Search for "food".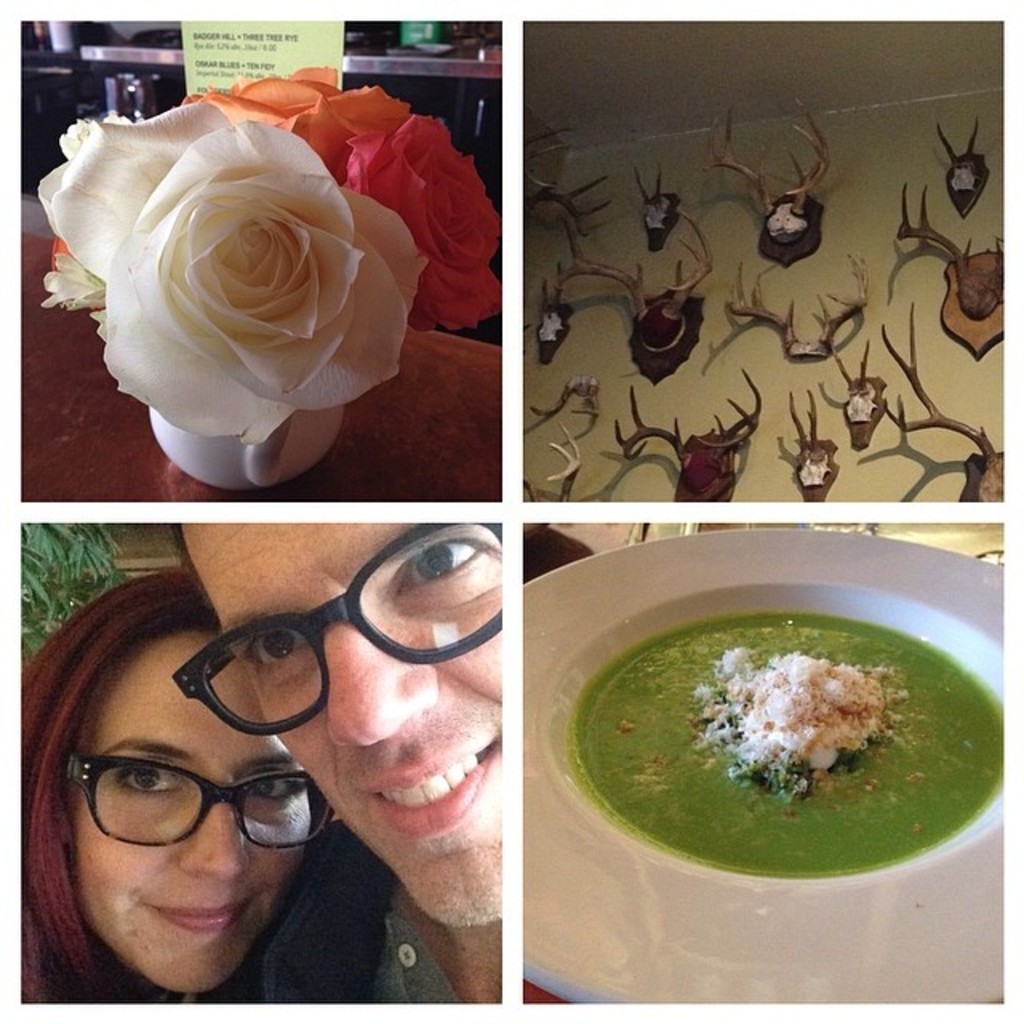
Found at locate(688, 643, 912, 800).
